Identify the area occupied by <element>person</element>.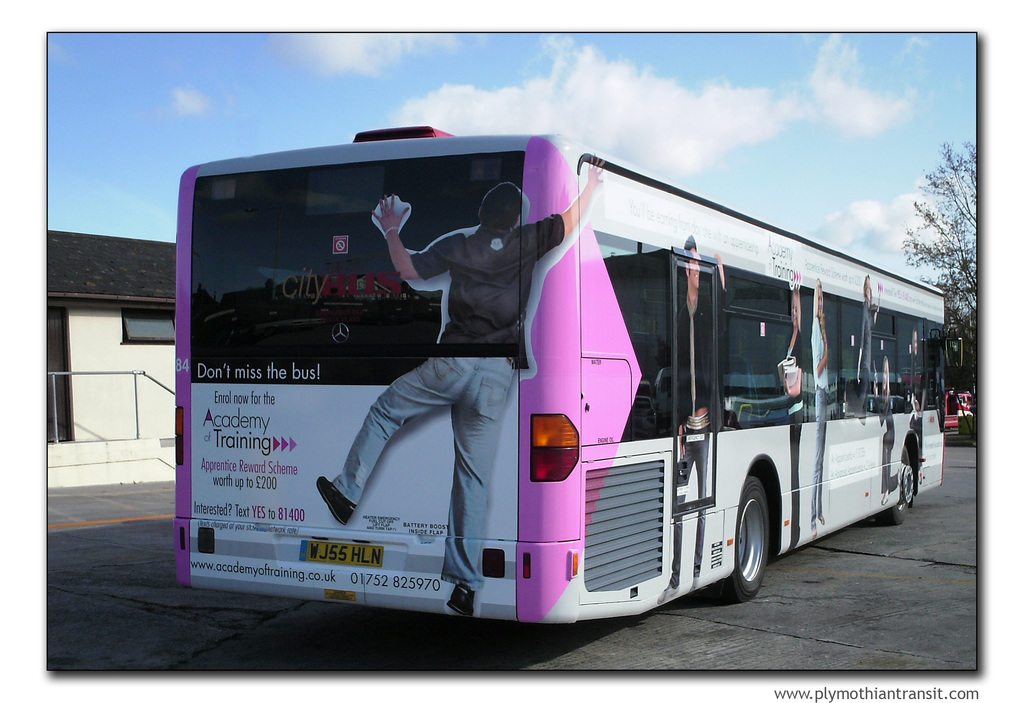
Area: BBox(780, 283, 801, 554).
